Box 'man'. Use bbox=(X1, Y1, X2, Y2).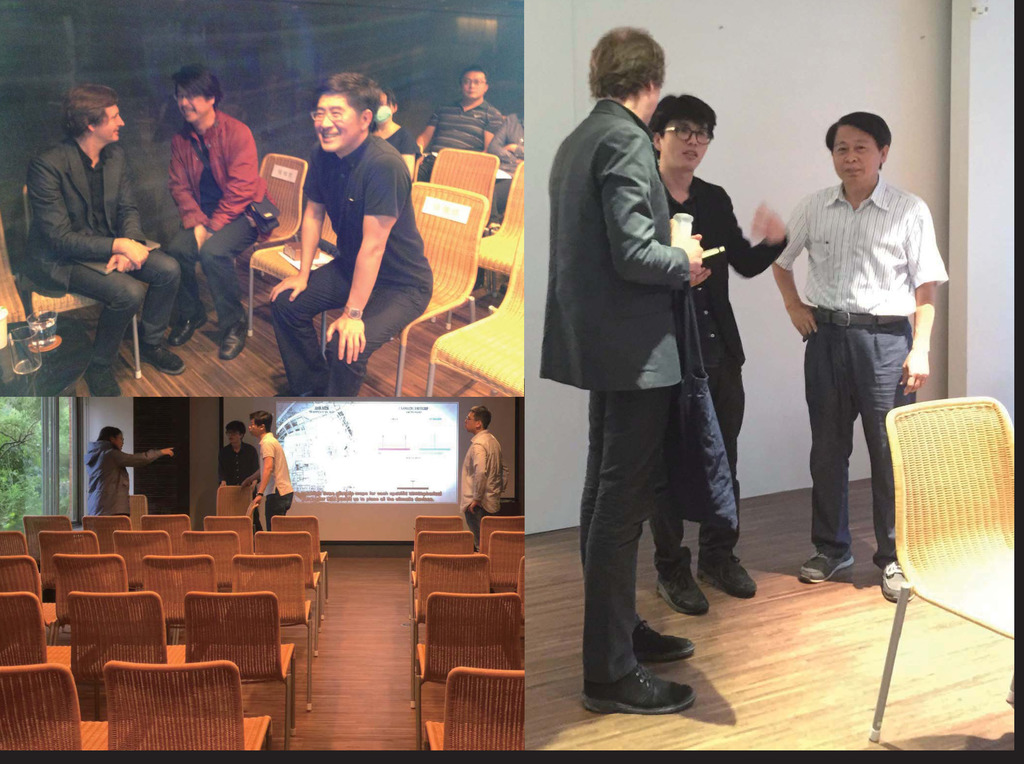
bbox=(271, 71, 431, 398).
